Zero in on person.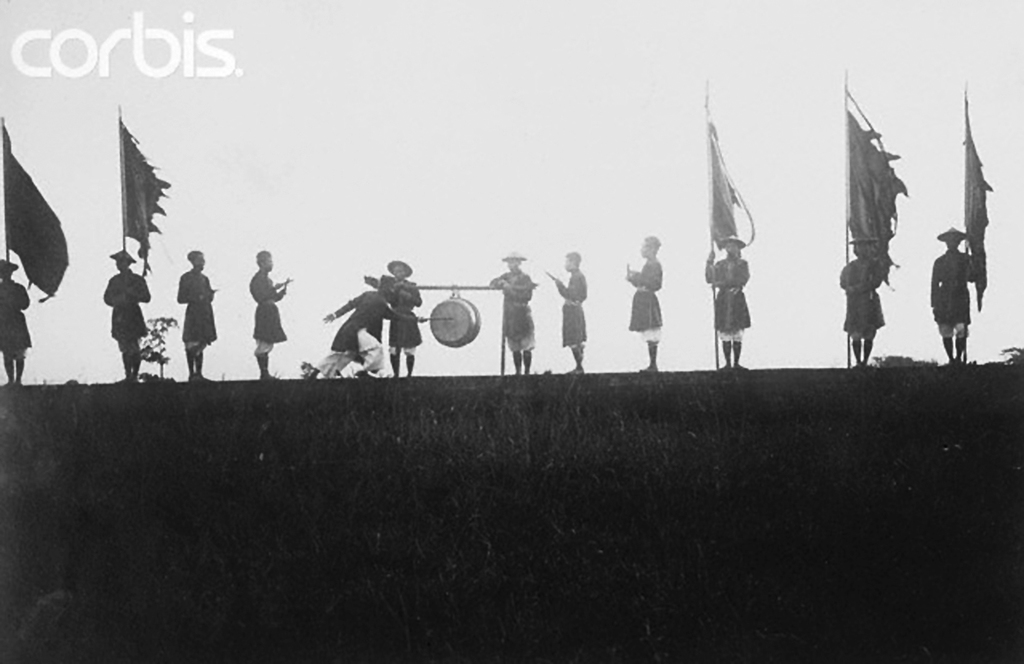
Zeroed in: locate(839, 233, 880, 364).
